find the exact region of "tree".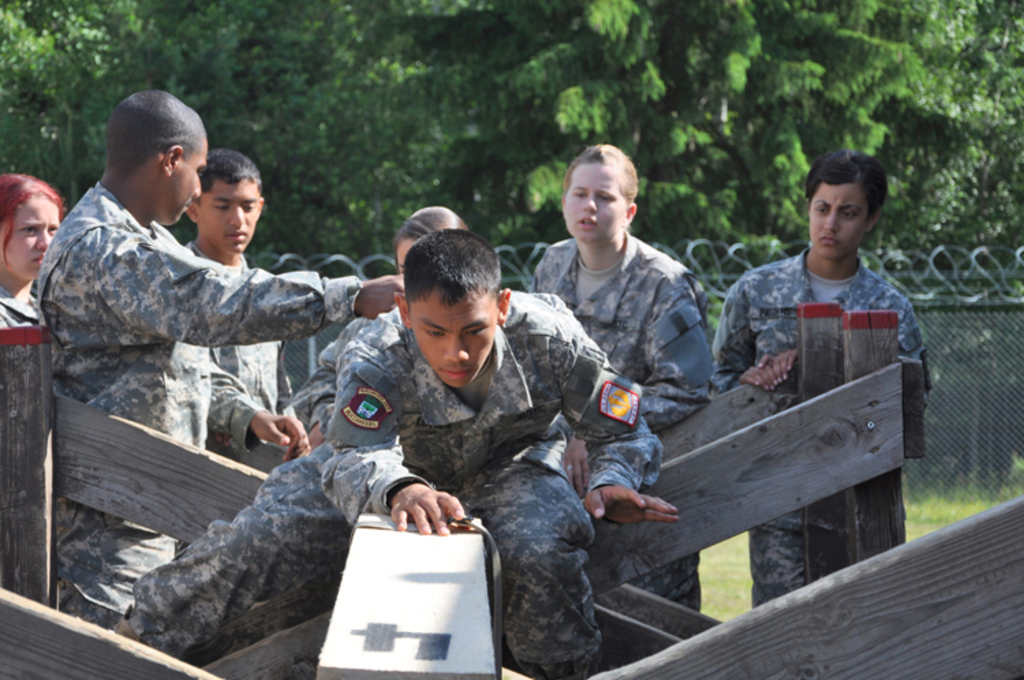
Exact region: (128, 0, 511, 257).
